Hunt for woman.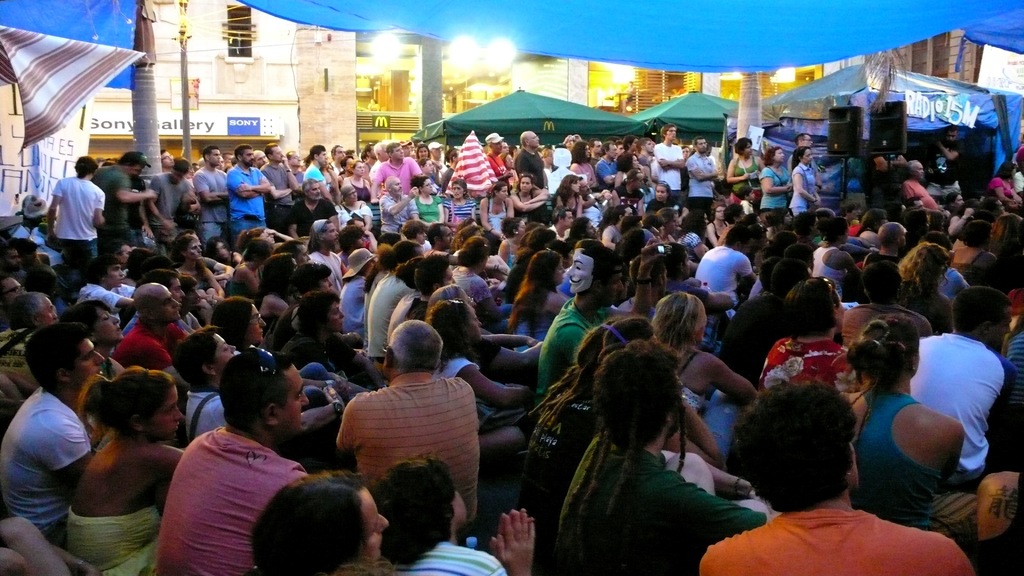
Hunted down at {"left": 417, "top": 175, "right": 451, "bottom": 233}.
